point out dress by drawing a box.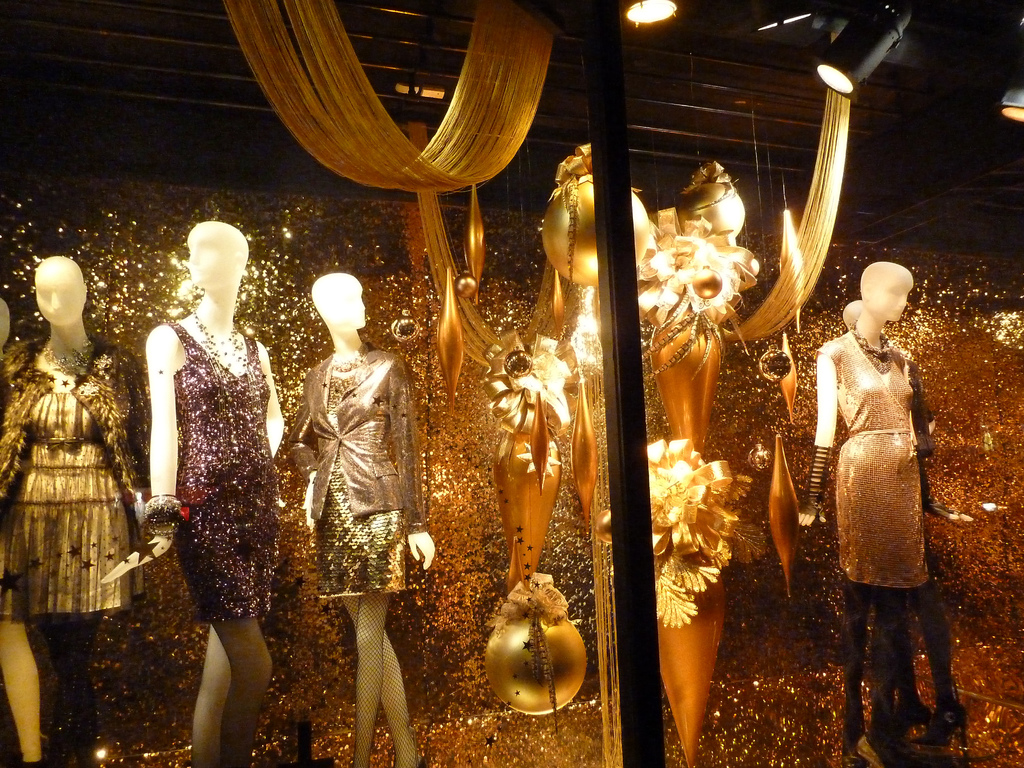
8,388,128,619.
